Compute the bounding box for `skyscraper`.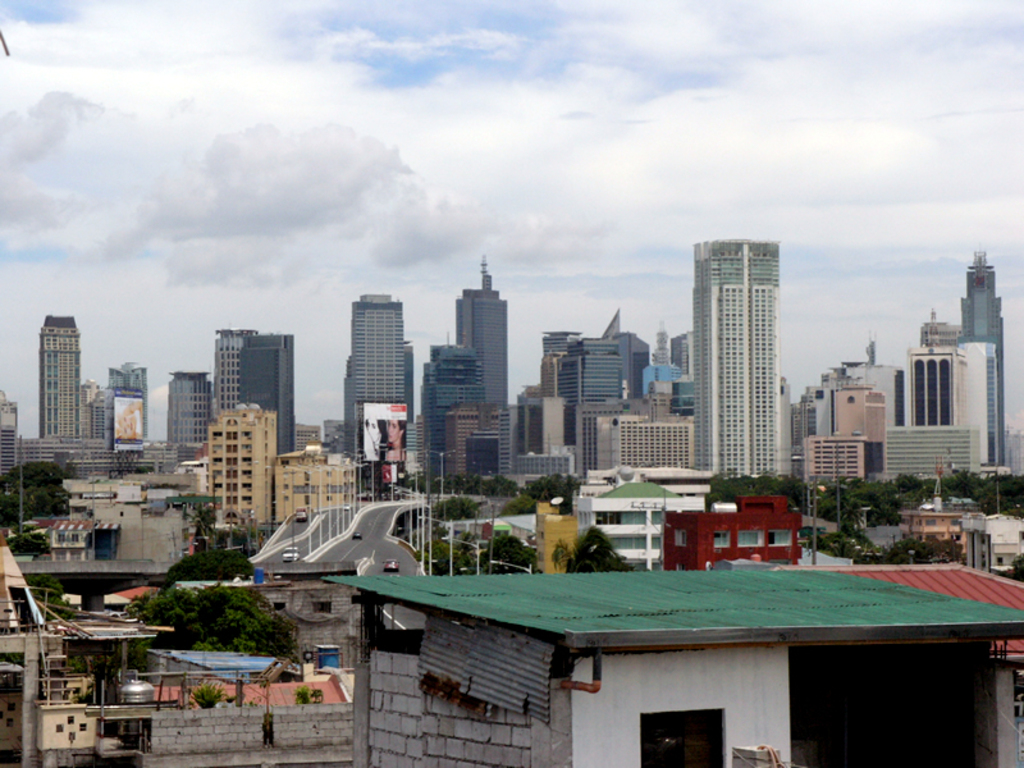
(237,335,293,458).
